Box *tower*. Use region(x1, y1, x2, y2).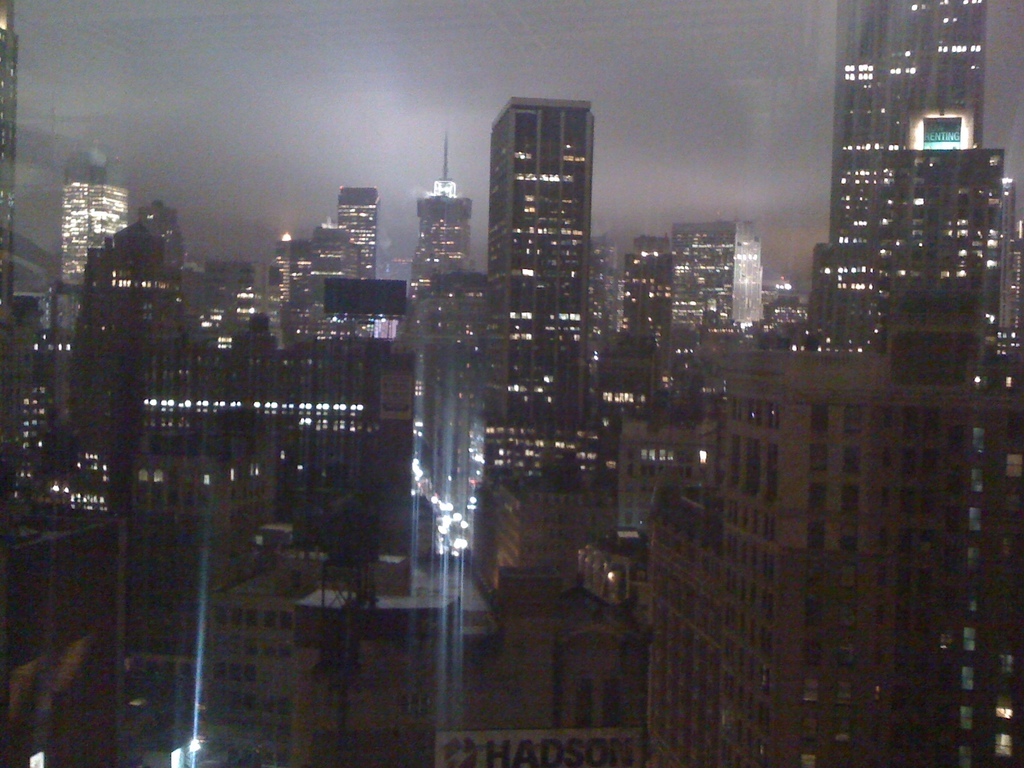
region(483, 93, 597, 281).
